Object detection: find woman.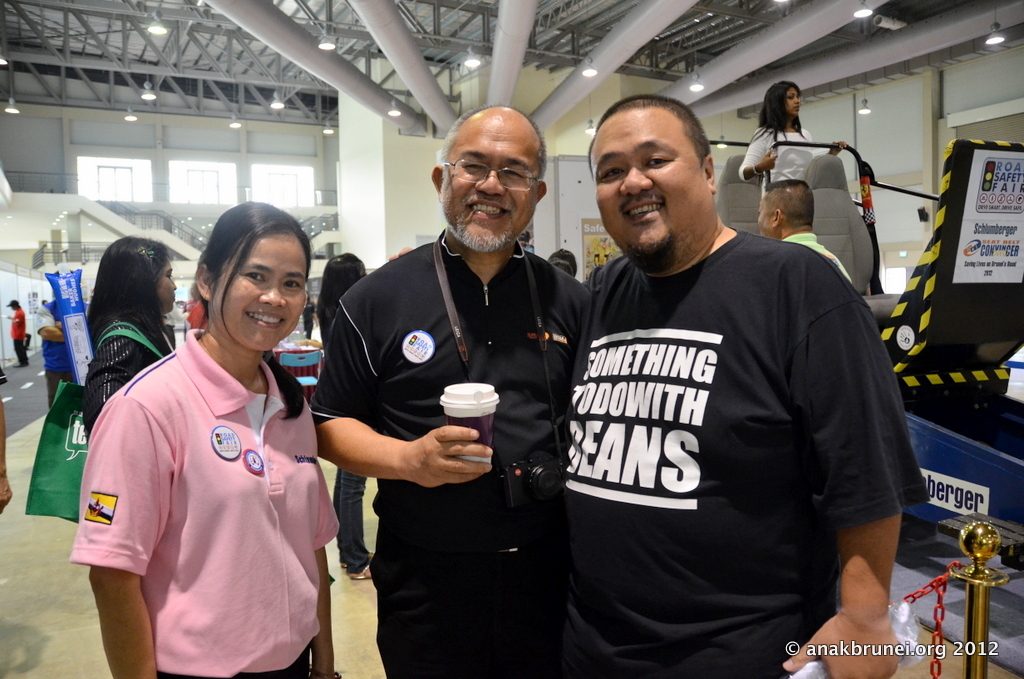
316,249,379,583.
